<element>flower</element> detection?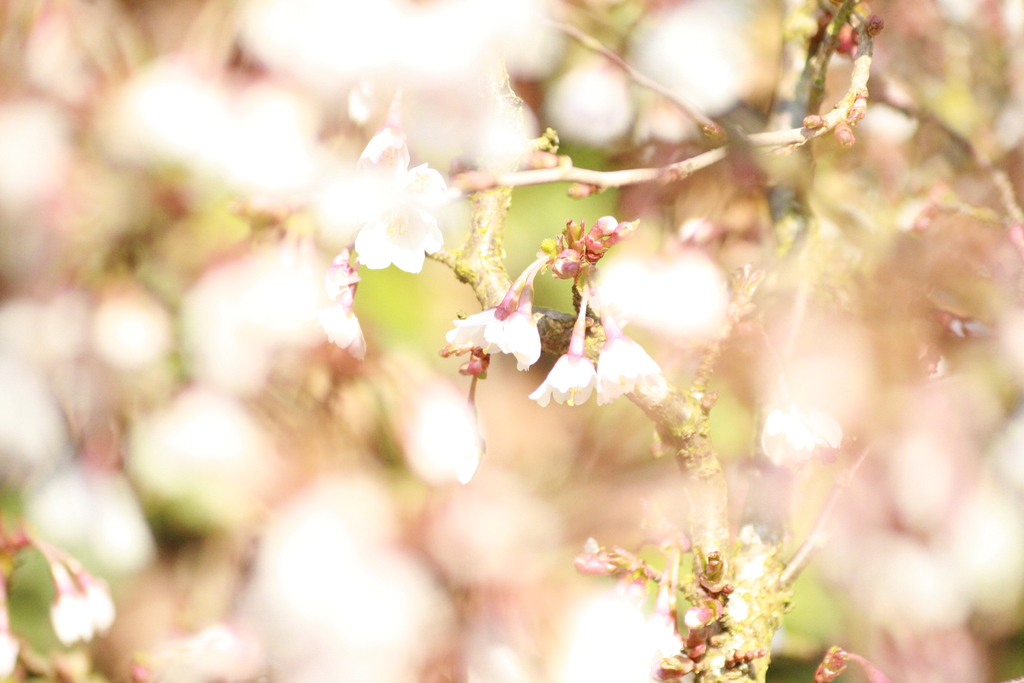
BBox(557, 586, 684, 682)
